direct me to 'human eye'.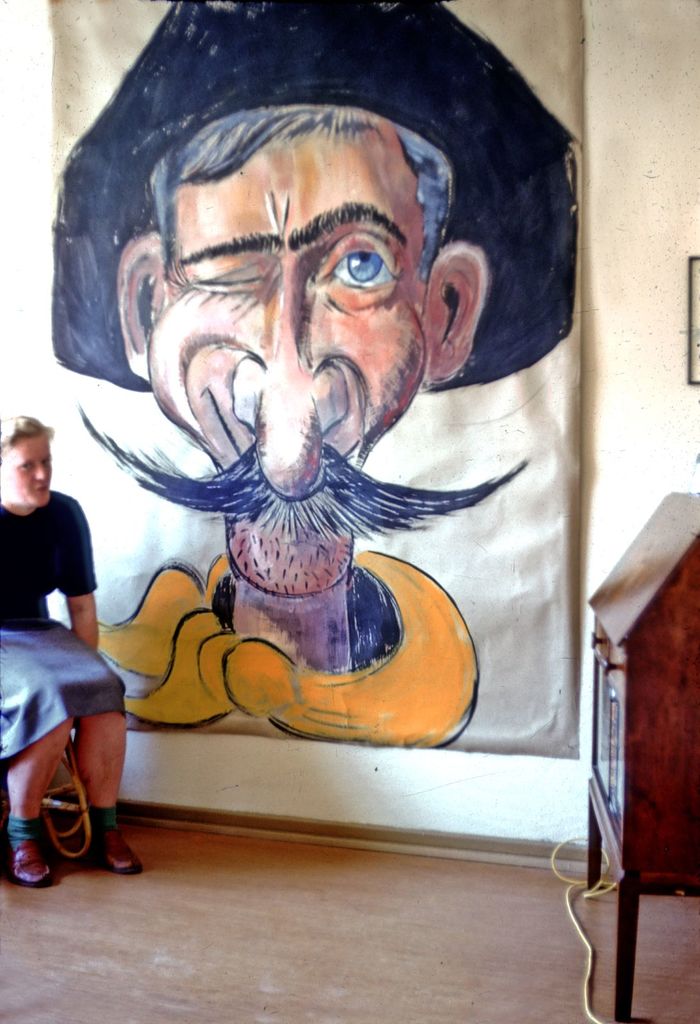
Direction: 20/462/33/471.
